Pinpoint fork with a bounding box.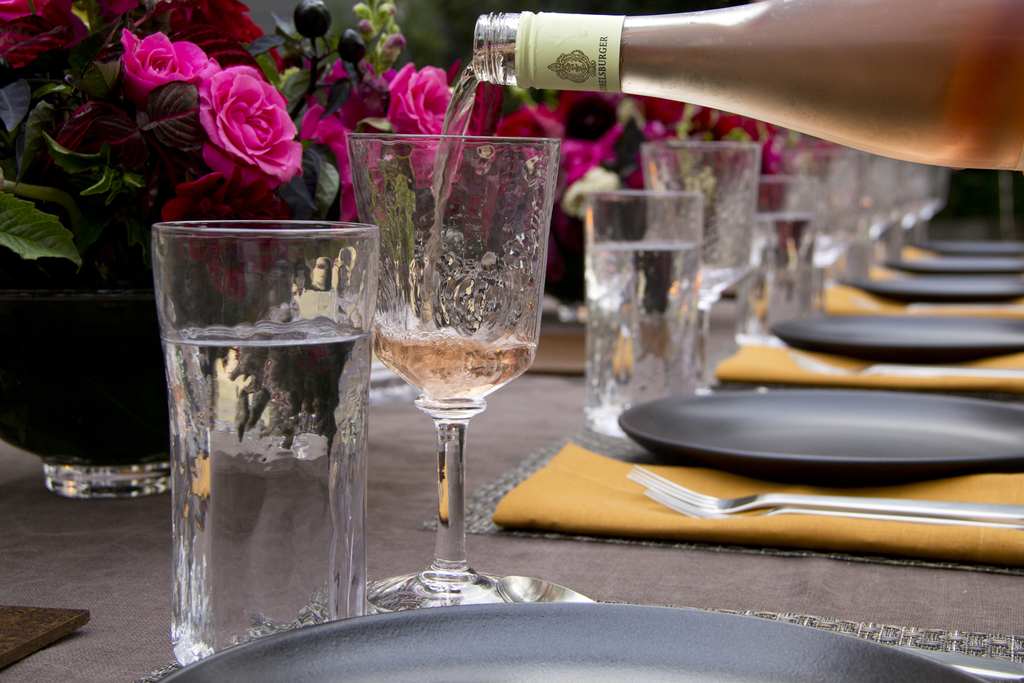
[644, 484, 1023, 530].
